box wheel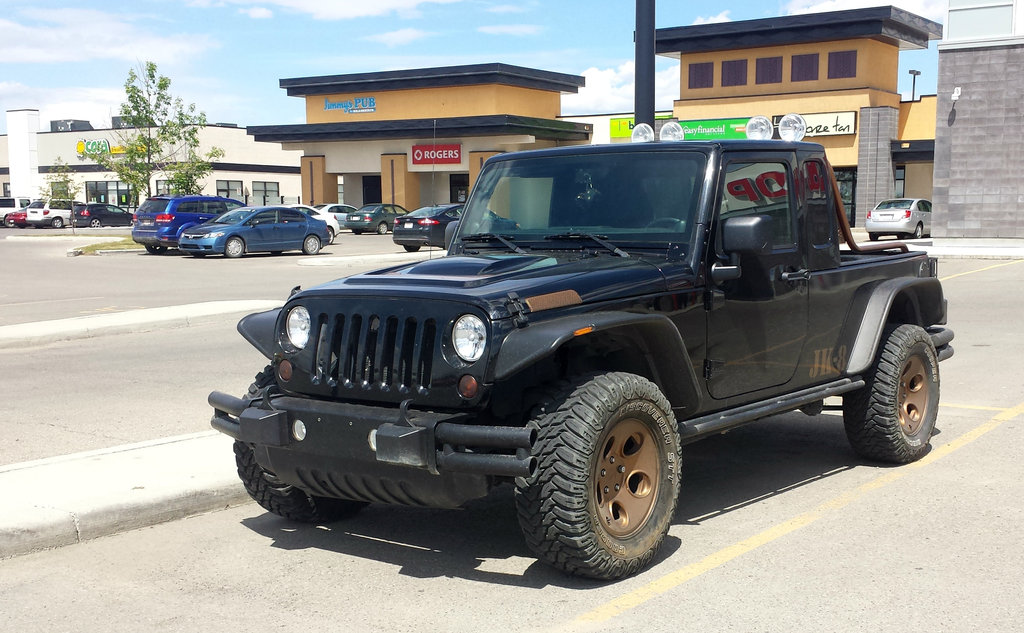
rect(376, 224, 388, 236)
